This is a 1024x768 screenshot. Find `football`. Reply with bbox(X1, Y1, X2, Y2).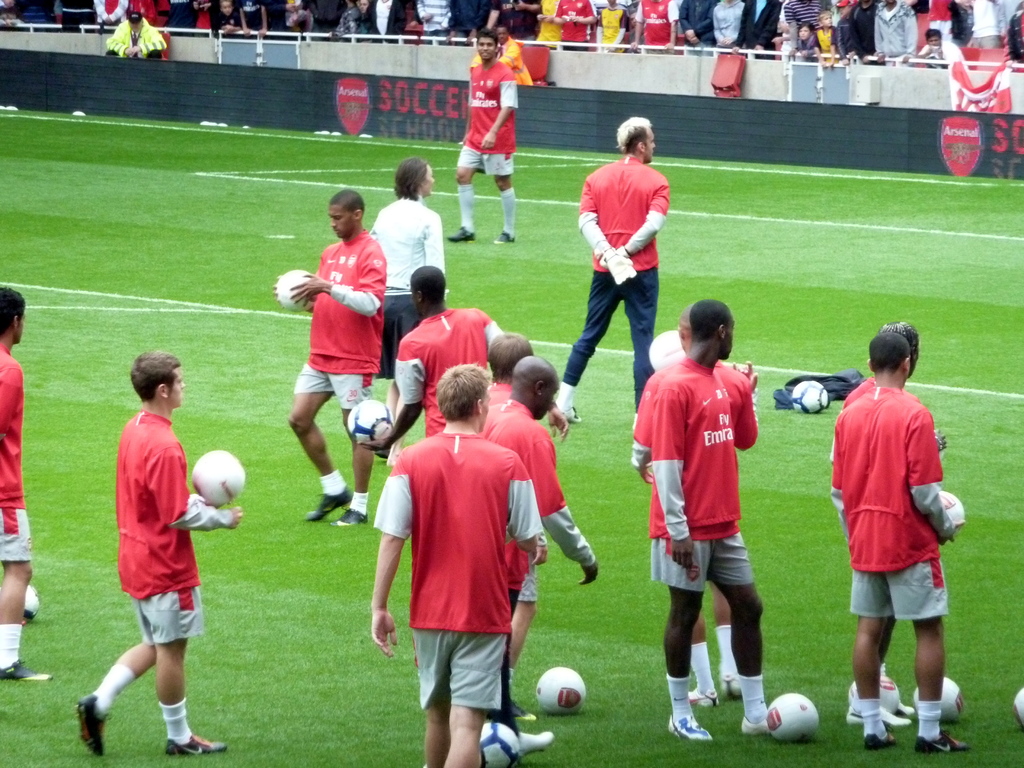
bbox(942, 490, 967, 533).
